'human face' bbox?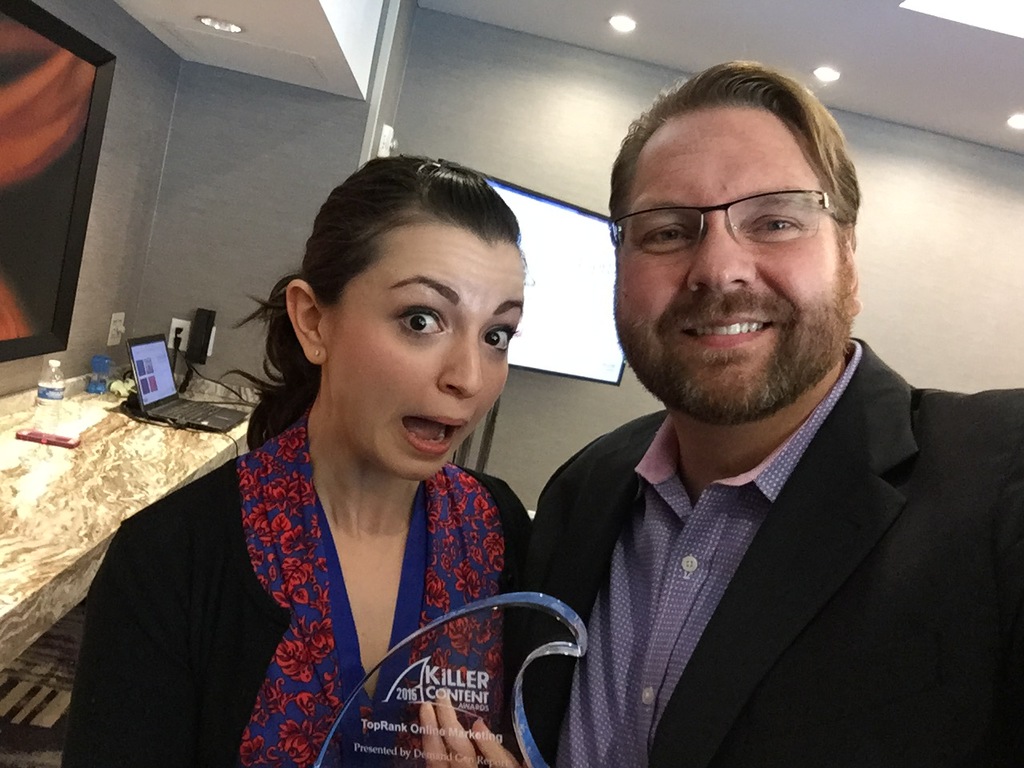
pyautogui.locateOnScreen(322, 235, 529, 482)
